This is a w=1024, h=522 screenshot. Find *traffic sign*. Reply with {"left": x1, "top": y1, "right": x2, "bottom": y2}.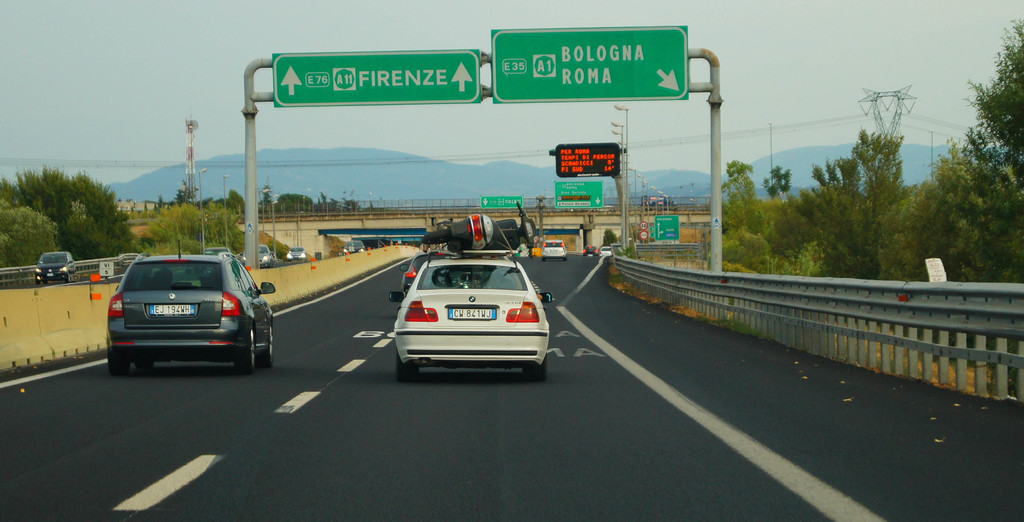
{"left": 496, "top": 22, "right": 693, "bottom": 106}.
